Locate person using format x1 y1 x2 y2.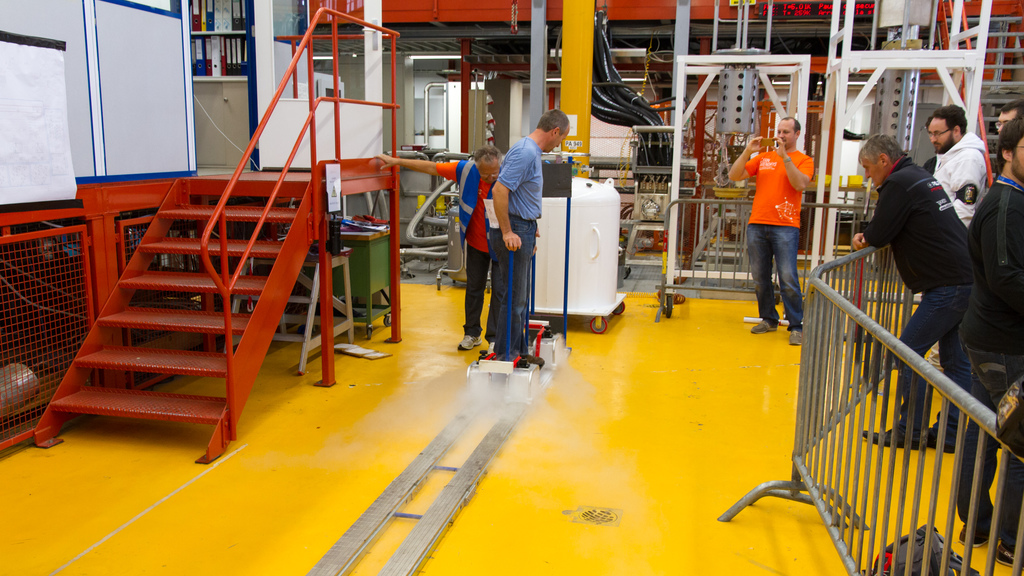
375 142 504 349.
